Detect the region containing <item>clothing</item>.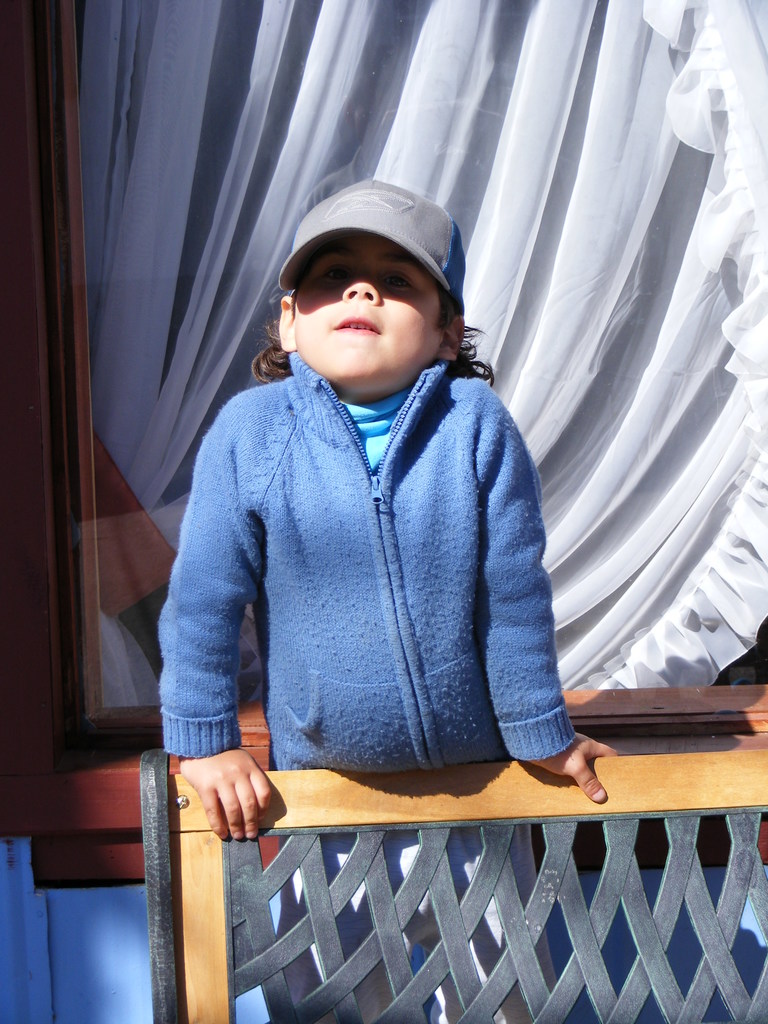
(x1=152, y1=340, x2=579, y2=774).
